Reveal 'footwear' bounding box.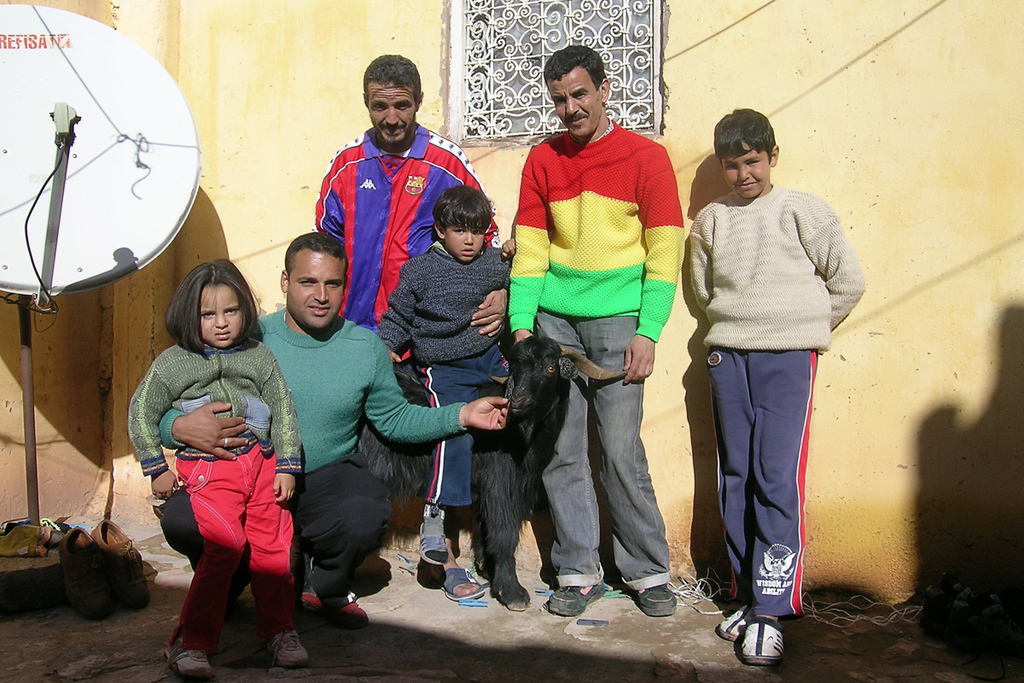
Revealed: [left=721, top=602, right=752, bottom=648].
